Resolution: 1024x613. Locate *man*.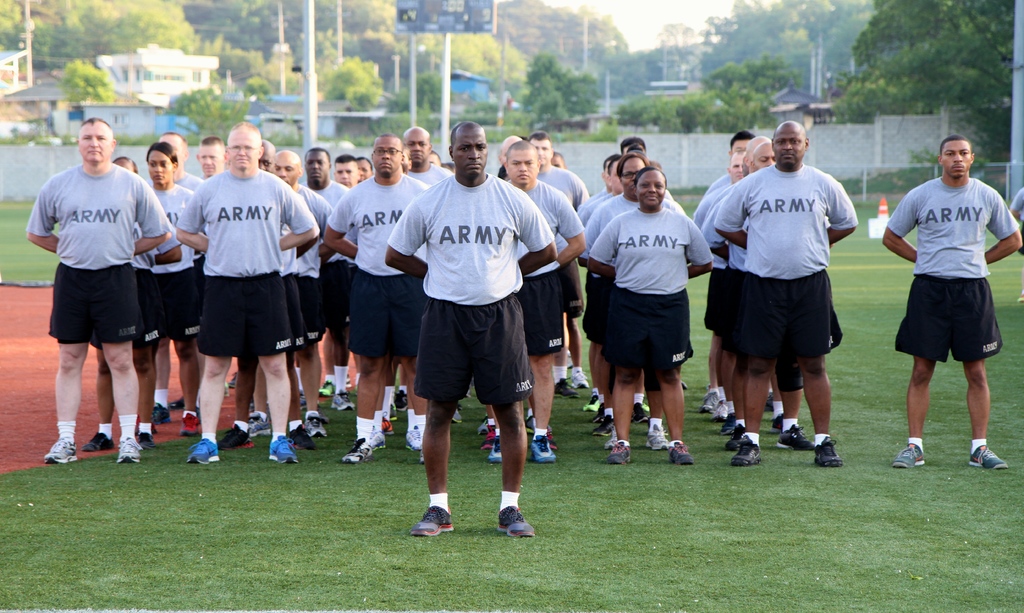
{"left": 484, "top": 137, "right": 589, "bottom": 465}.
